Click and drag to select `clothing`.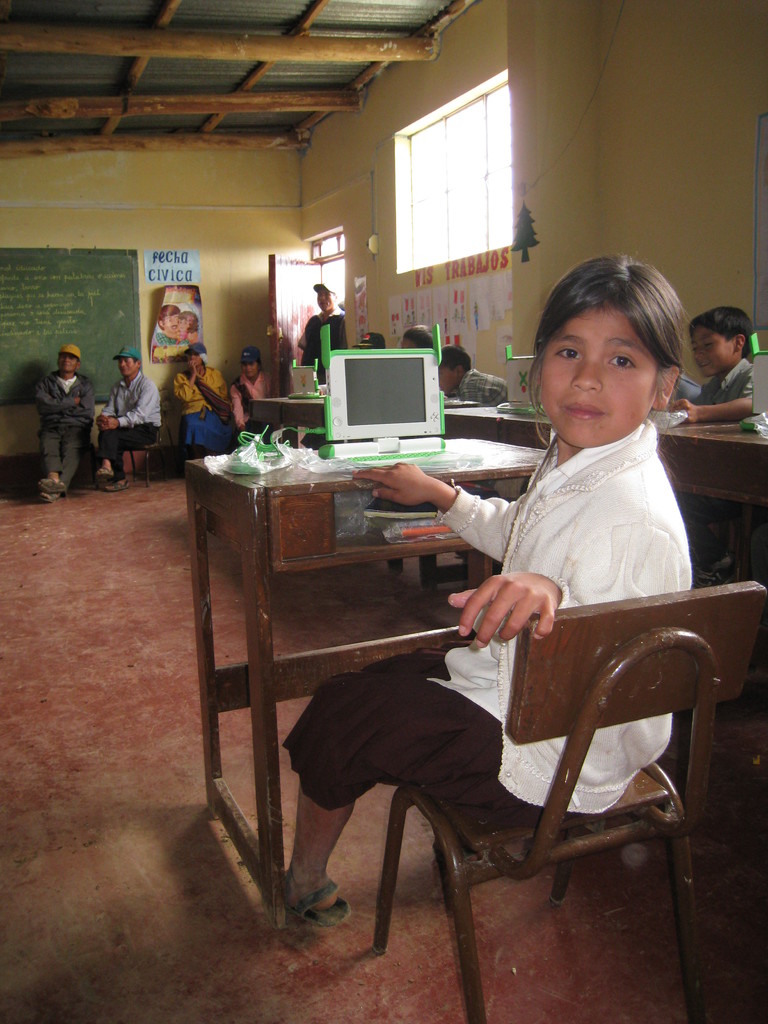
Selection: 172,367,234,452.
